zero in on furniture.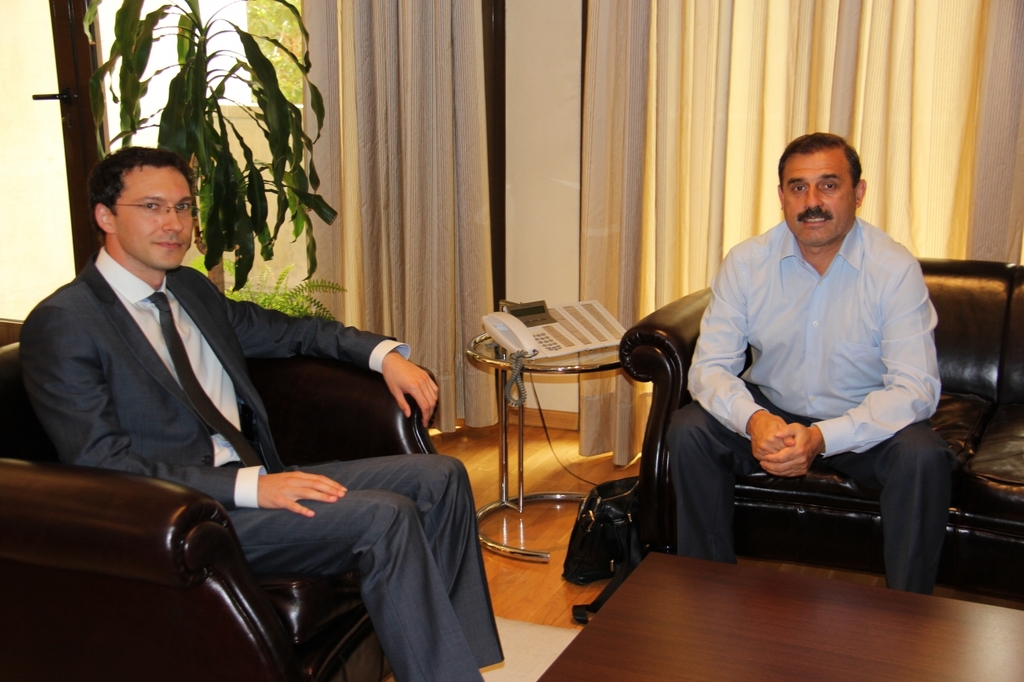
Zeroed in: box=[0, 316, 440, 681].
